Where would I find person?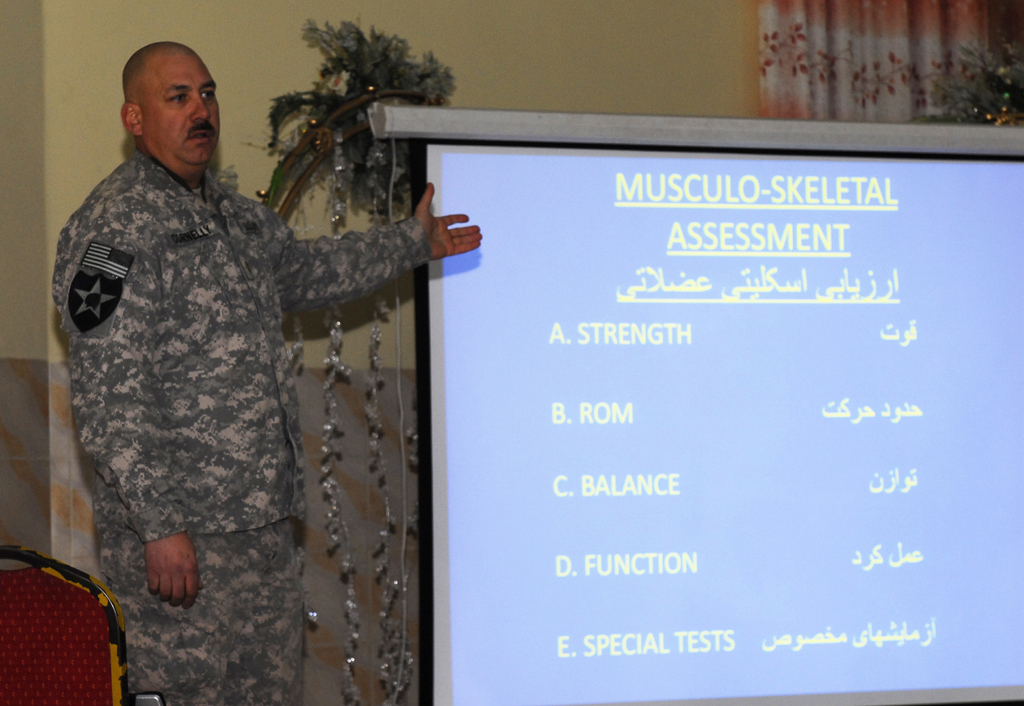
At [x1=66, y1=51, x2=394, y2=702].
